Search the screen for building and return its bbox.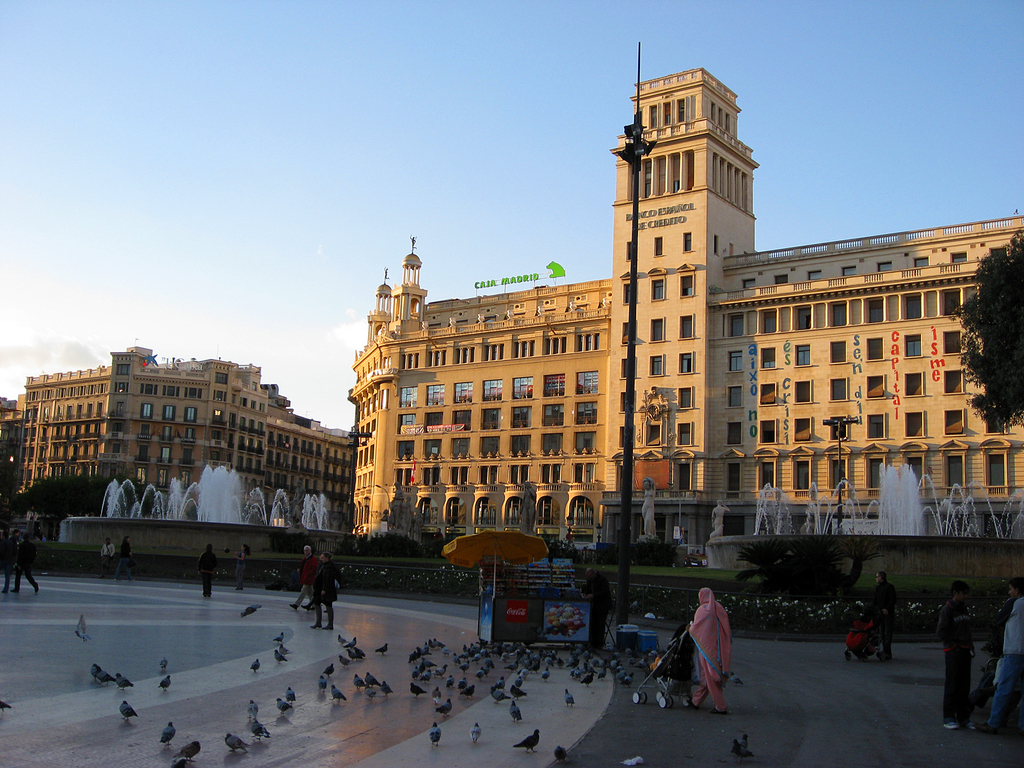
Found: x1=0 y1=396 x2=29 y2=434.
